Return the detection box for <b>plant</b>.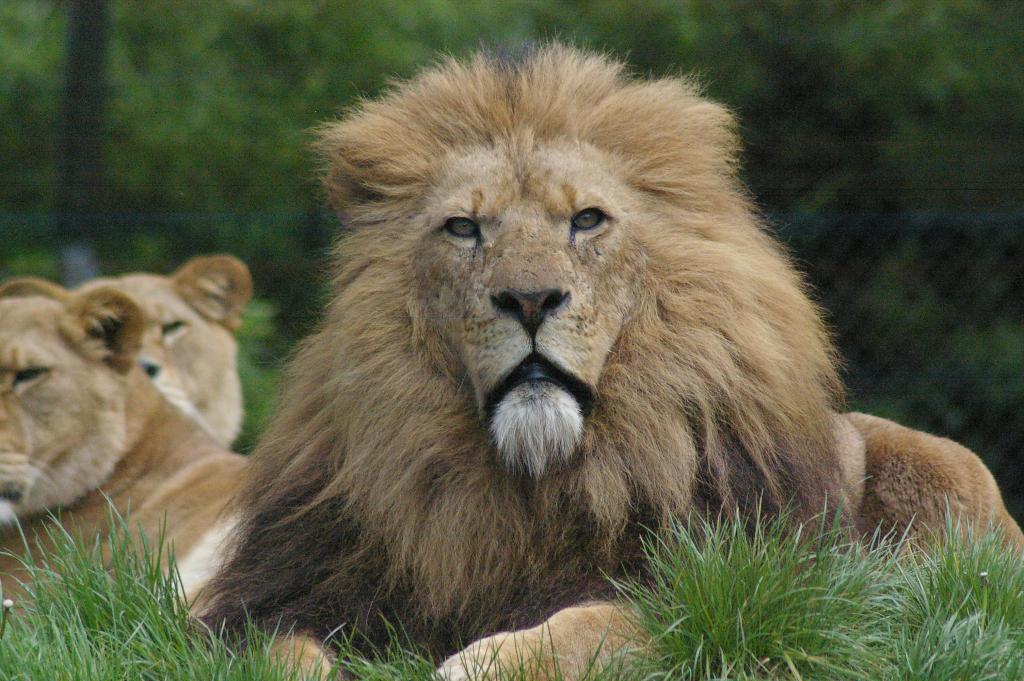
detection(555, 494, 909, 680).
